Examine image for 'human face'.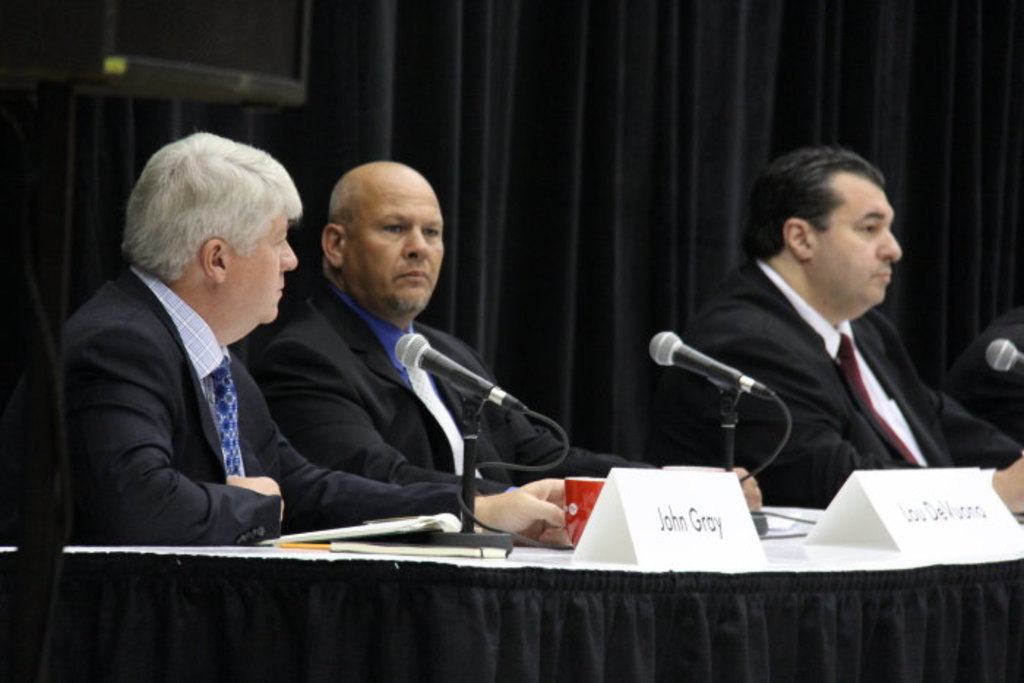
Examination result: region(822, 178, 904, 312).
